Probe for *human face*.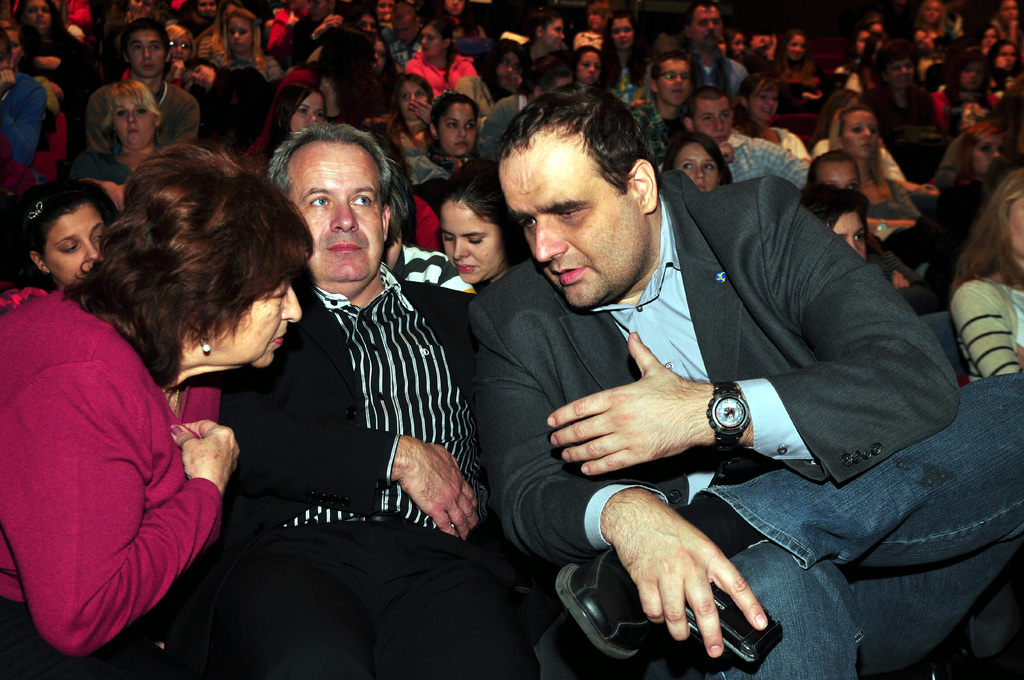
Probe result: bbox=[495, 45, 515, 79].
